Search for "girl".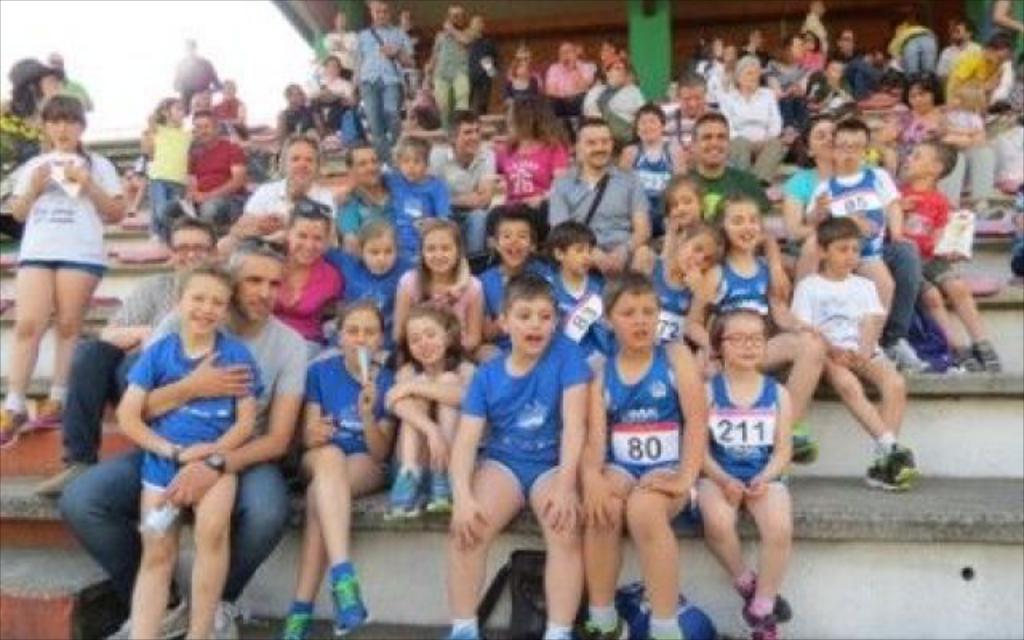
Found at select_region(0, 96, 123, 451).
